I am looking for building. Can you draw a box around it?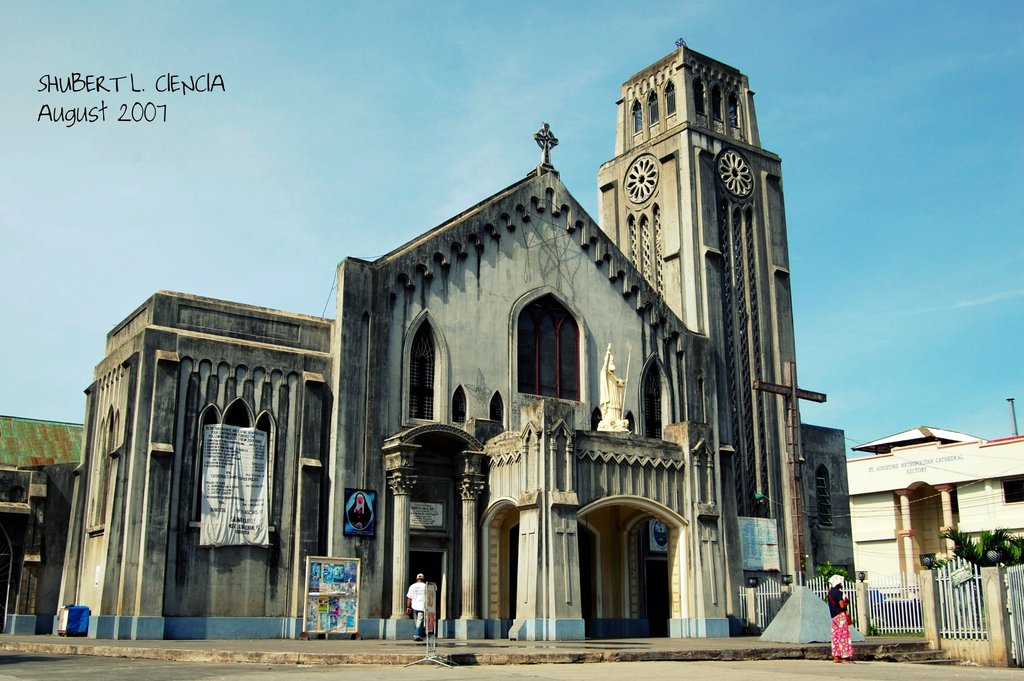
Sure, the bounding box is 0:414:86:631.
